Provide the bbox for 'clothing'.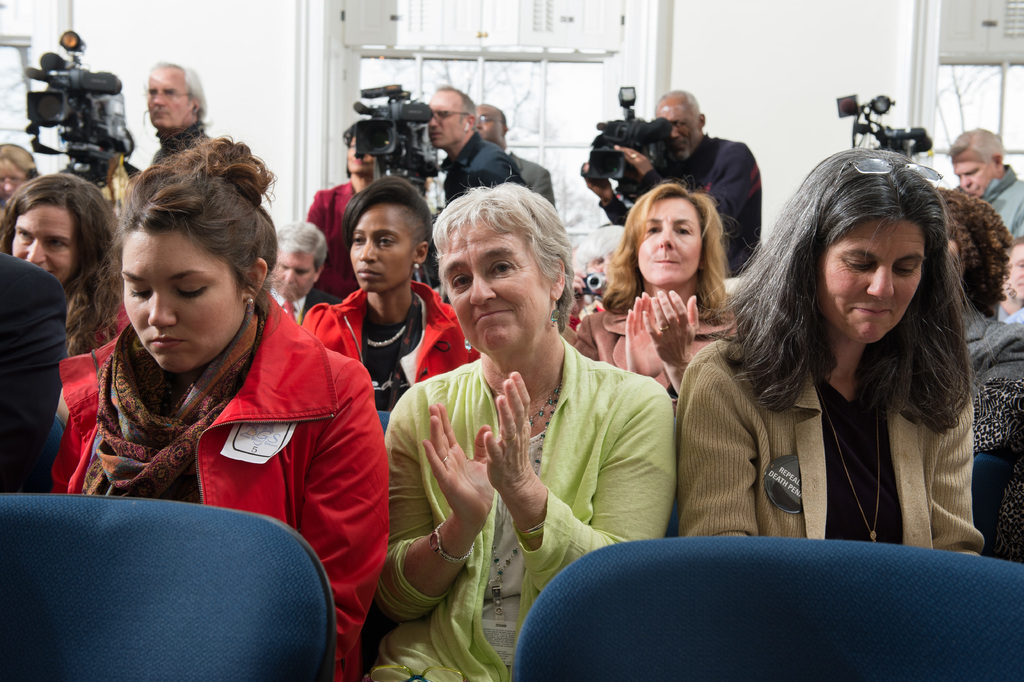
(45,269,392,611).
